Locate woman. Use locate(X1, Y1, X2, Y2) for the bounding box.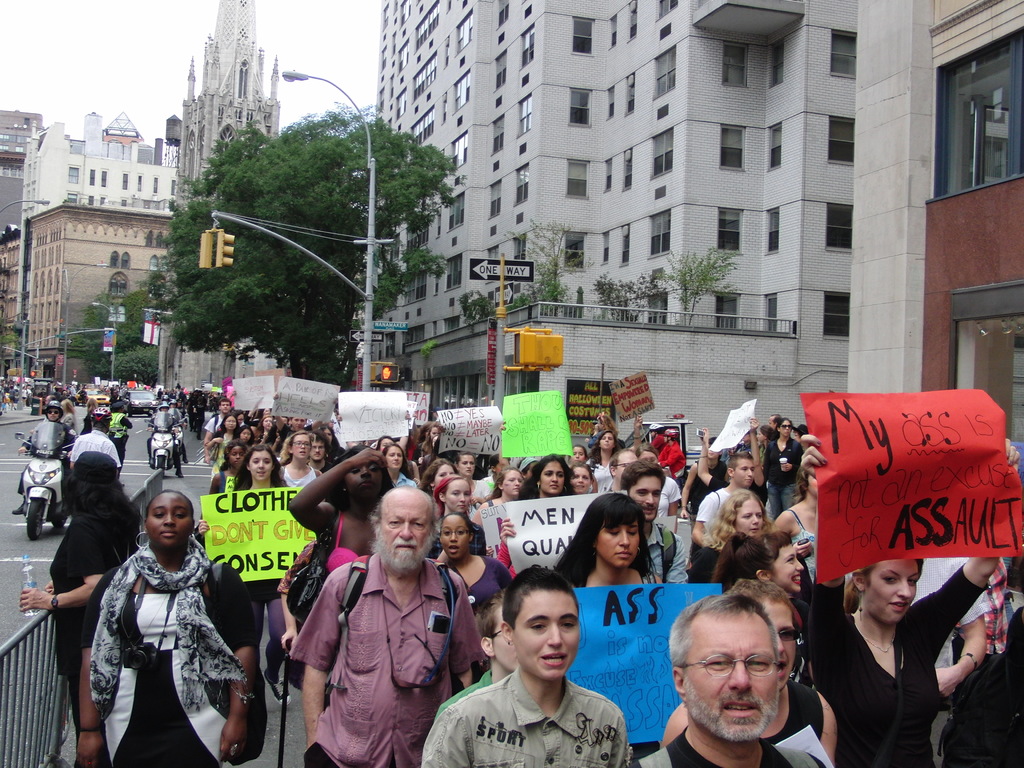
locate(201, 413, 241, 488).
